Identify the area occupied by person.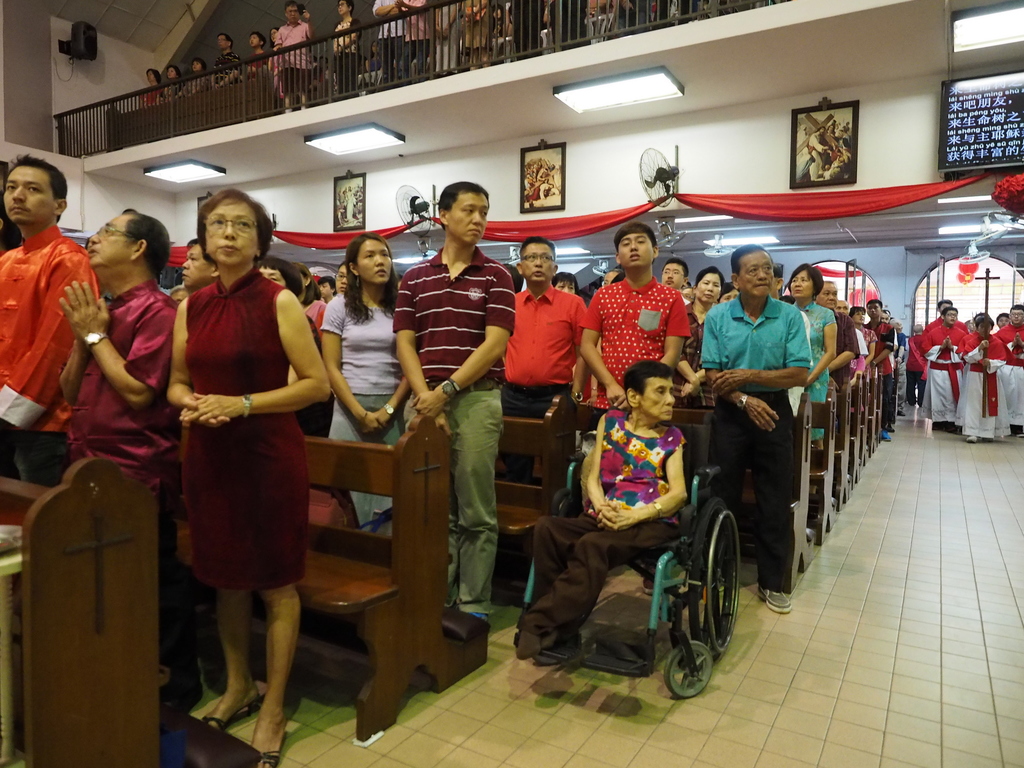
Area: [191, 56, 211, 102].
